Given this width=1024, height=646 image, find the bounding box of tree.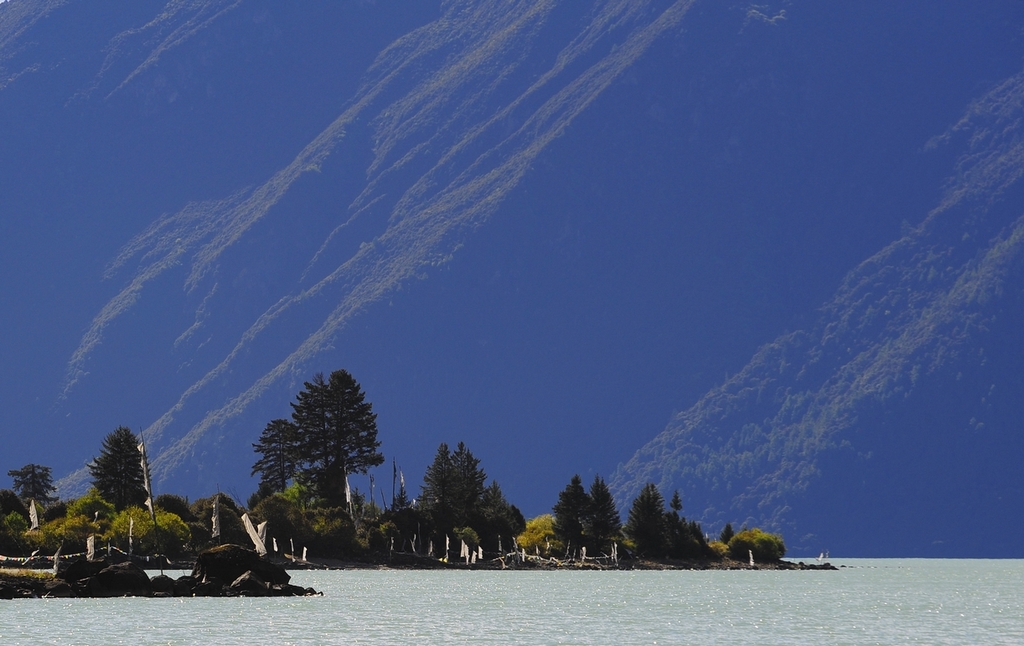
721,519,790,561.
